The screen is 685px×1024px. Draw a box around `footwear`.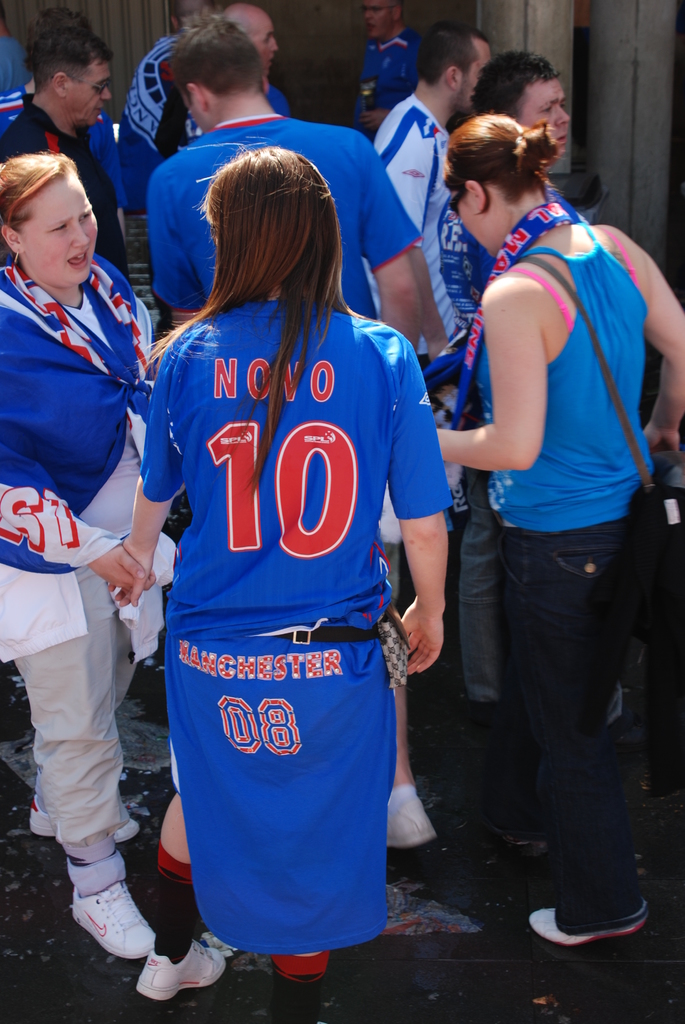
left=464, top=696, right=508, bottom=746.
